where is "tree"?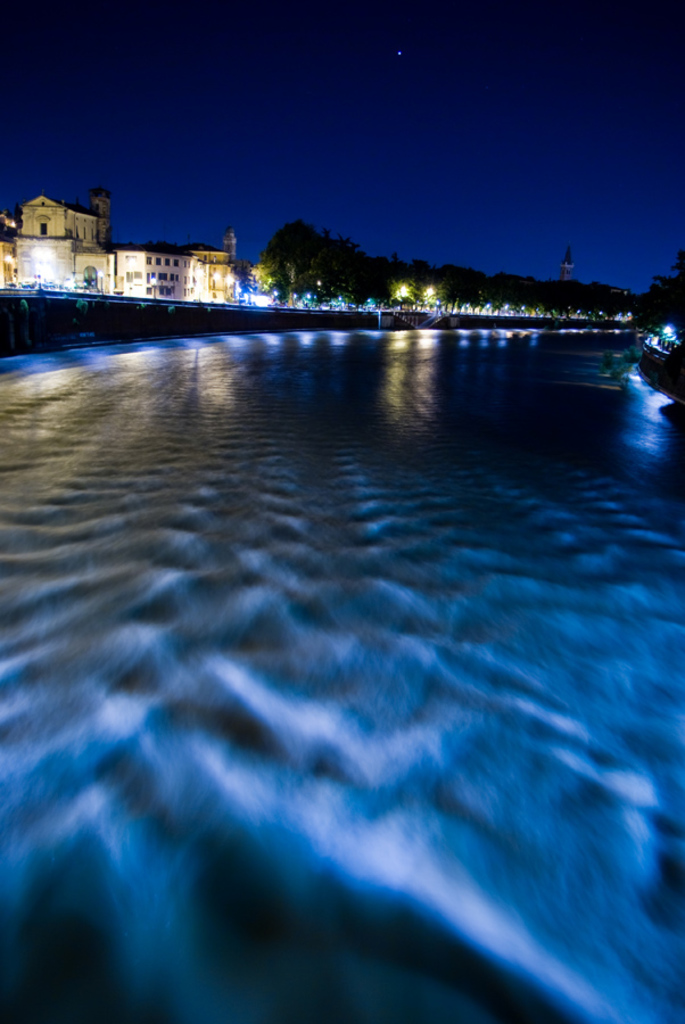
636 287 652 325.
